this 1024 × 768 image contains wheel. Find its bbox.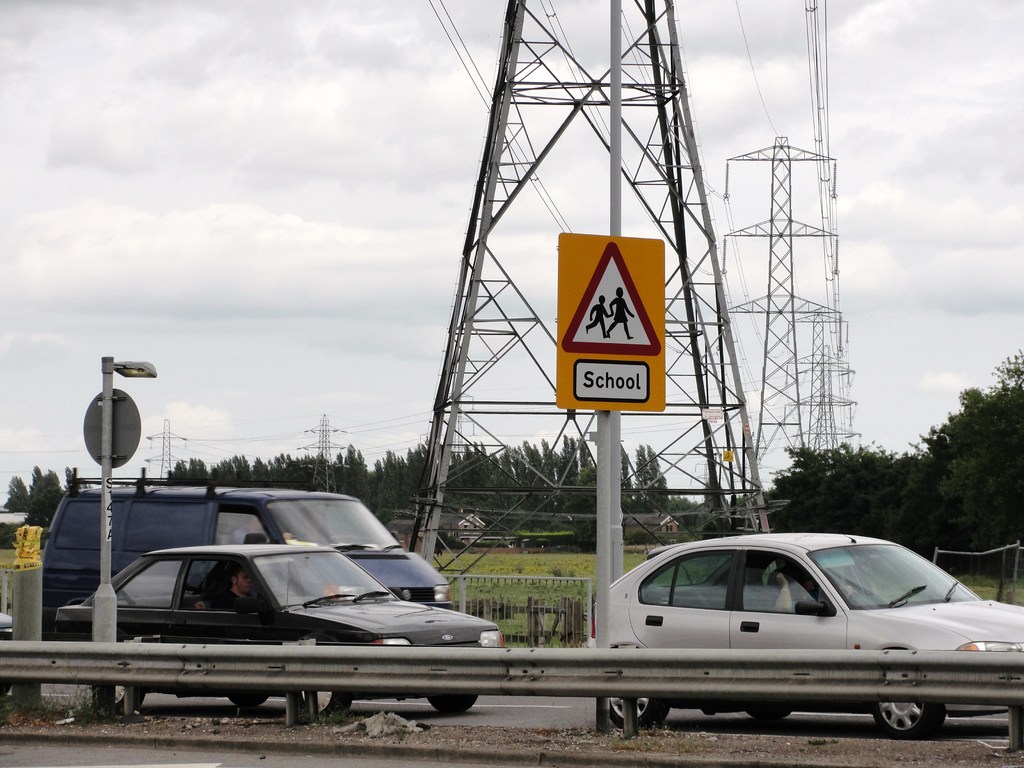
870/700/945/740.
